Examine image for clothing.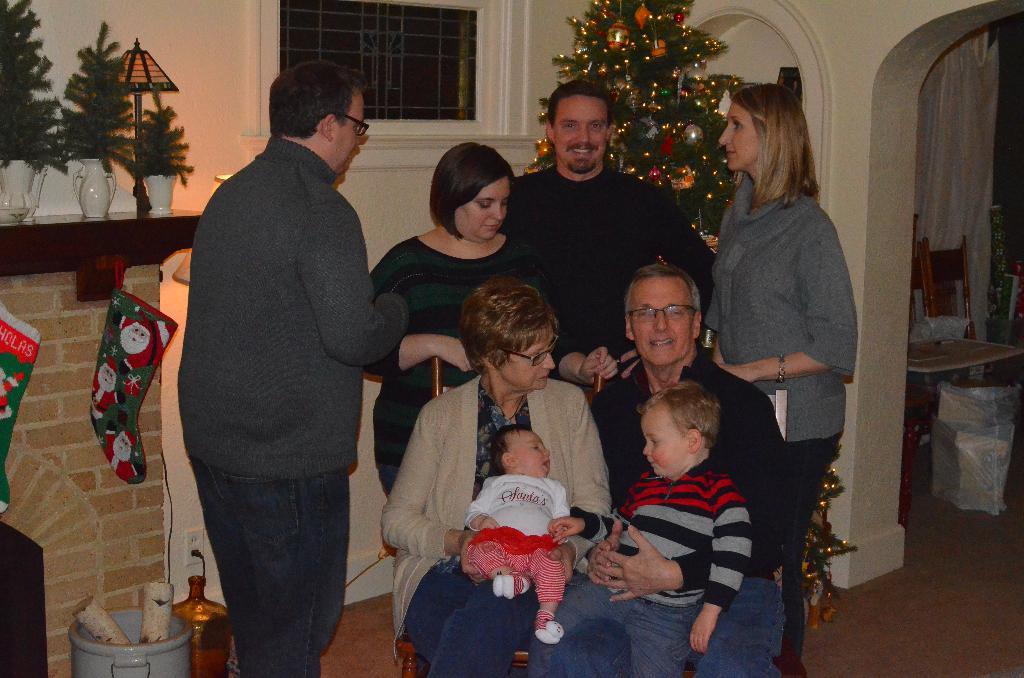
Examination result: [x1=367, y1=226, x2=564, y2=498].
